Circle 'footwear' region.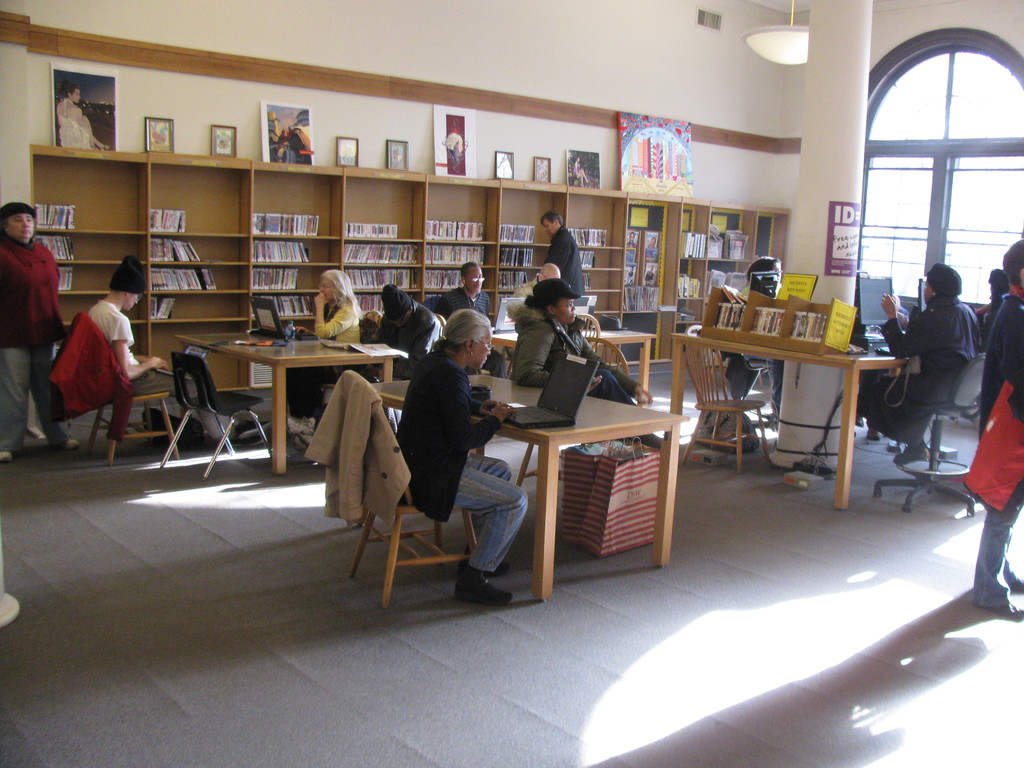
Region: {"x1": 1005, "y1": 580, "x2": 1023, "y2": 597}.
